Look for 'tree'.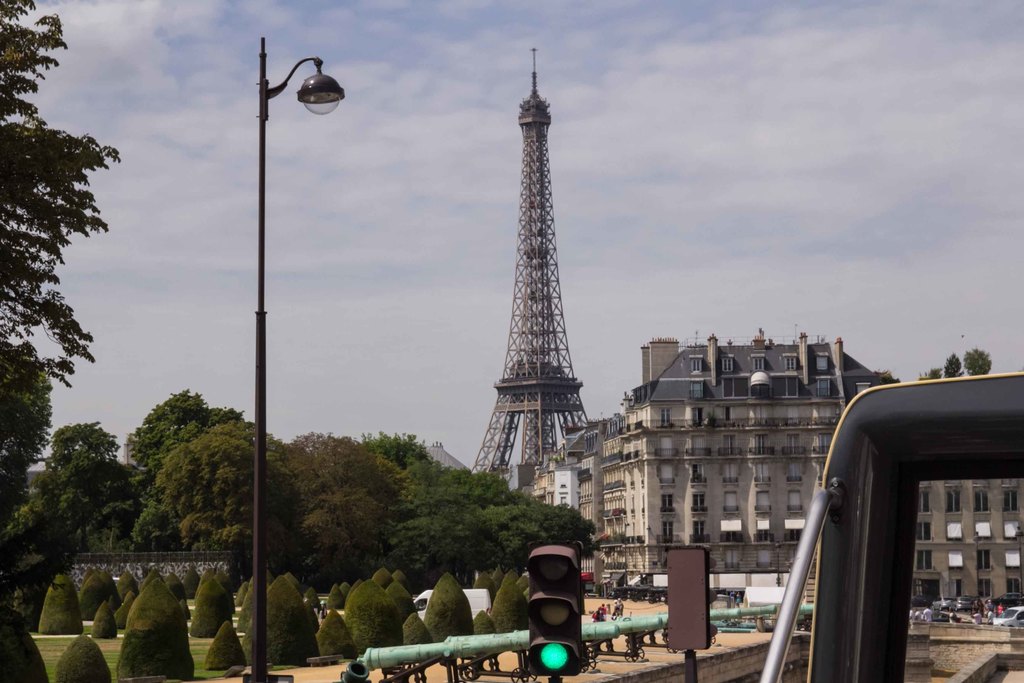
Found: Rect(412, 579, 484, 671).
